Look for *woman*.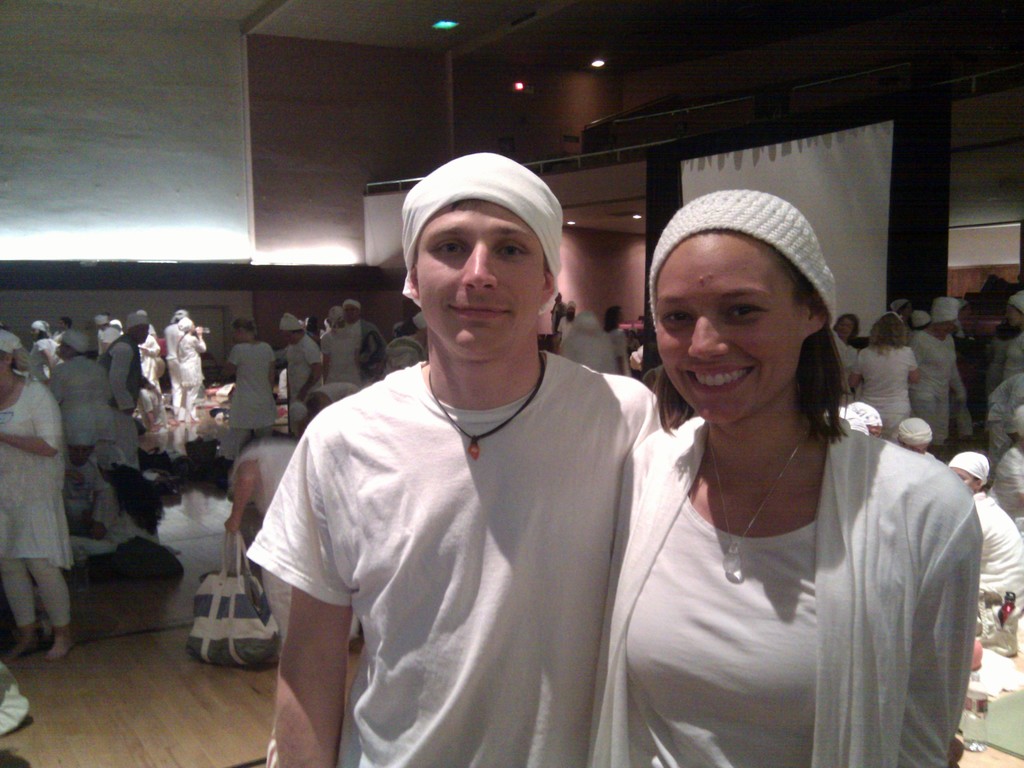
Found: 317 306 362 387.
